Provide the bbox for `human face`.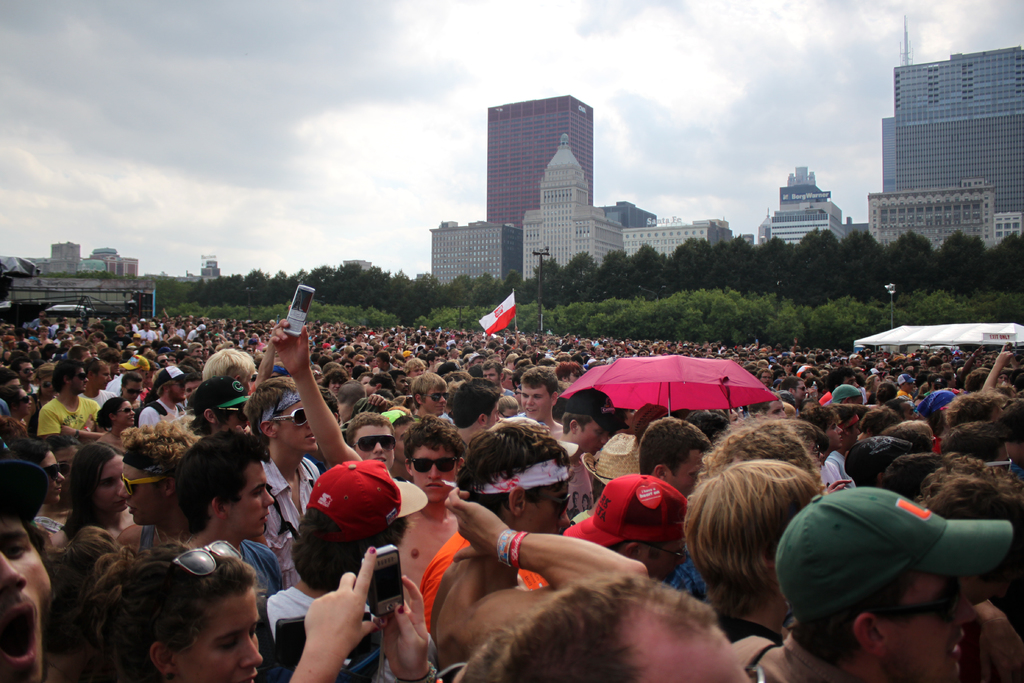
{"x1": 408, "y1": 442, "x2": 463, "y2": 503}.
